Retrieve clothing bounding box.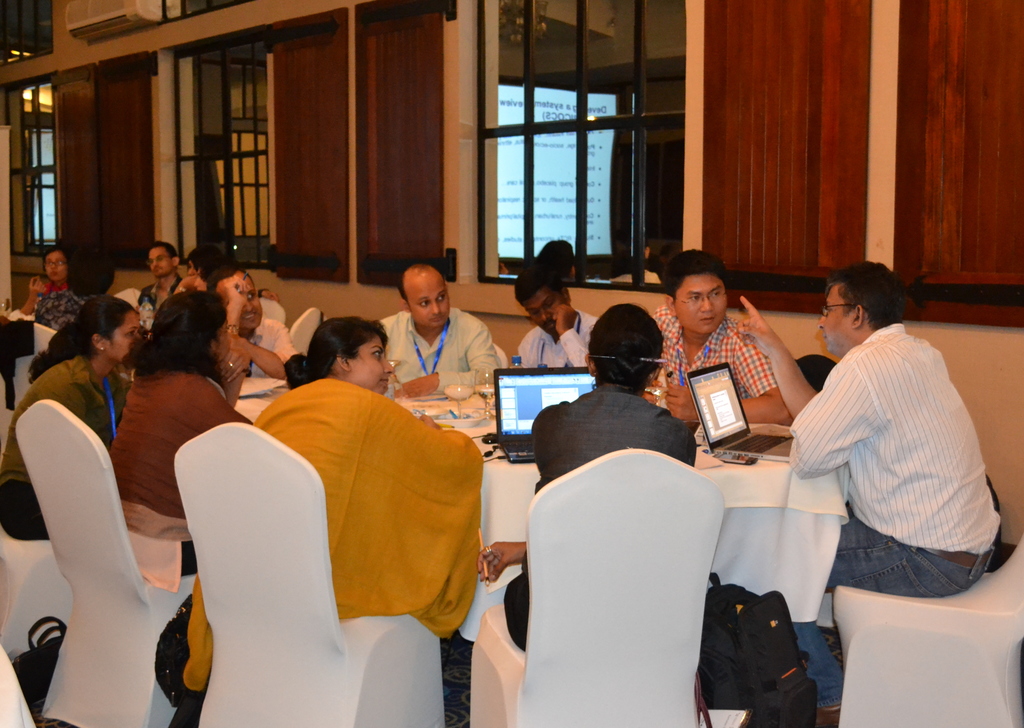
Bounding box: left=518, top=311, right=596, bottom=374.
